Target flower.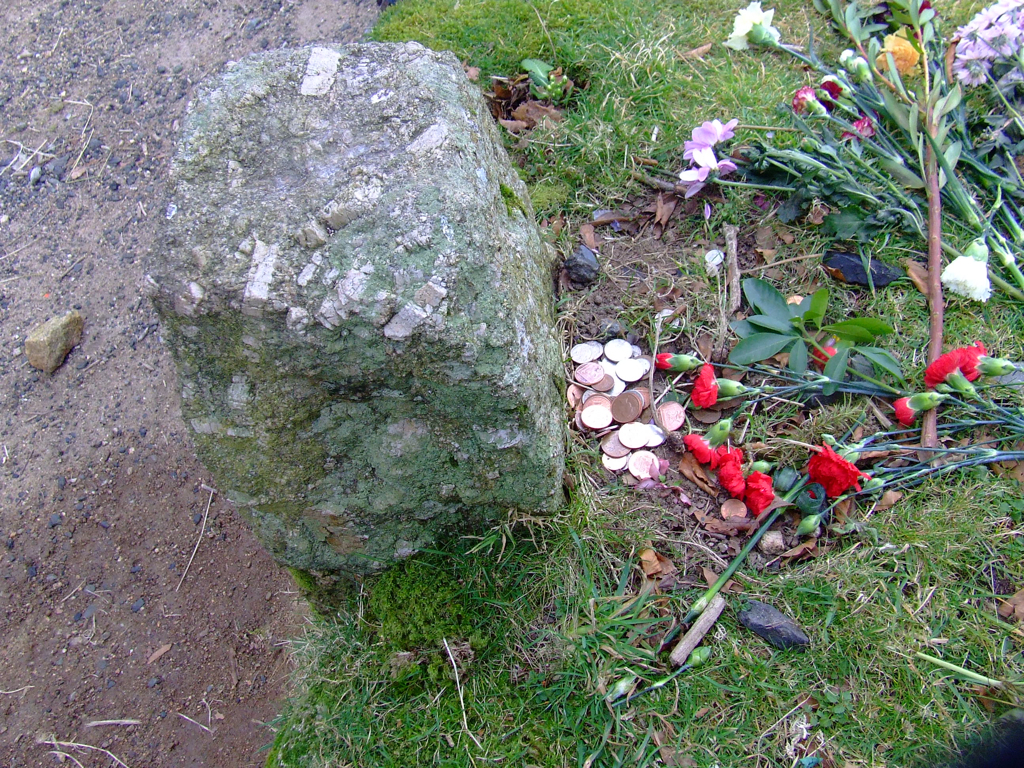
Target region: l=794, t=85, r=816, b=113.
